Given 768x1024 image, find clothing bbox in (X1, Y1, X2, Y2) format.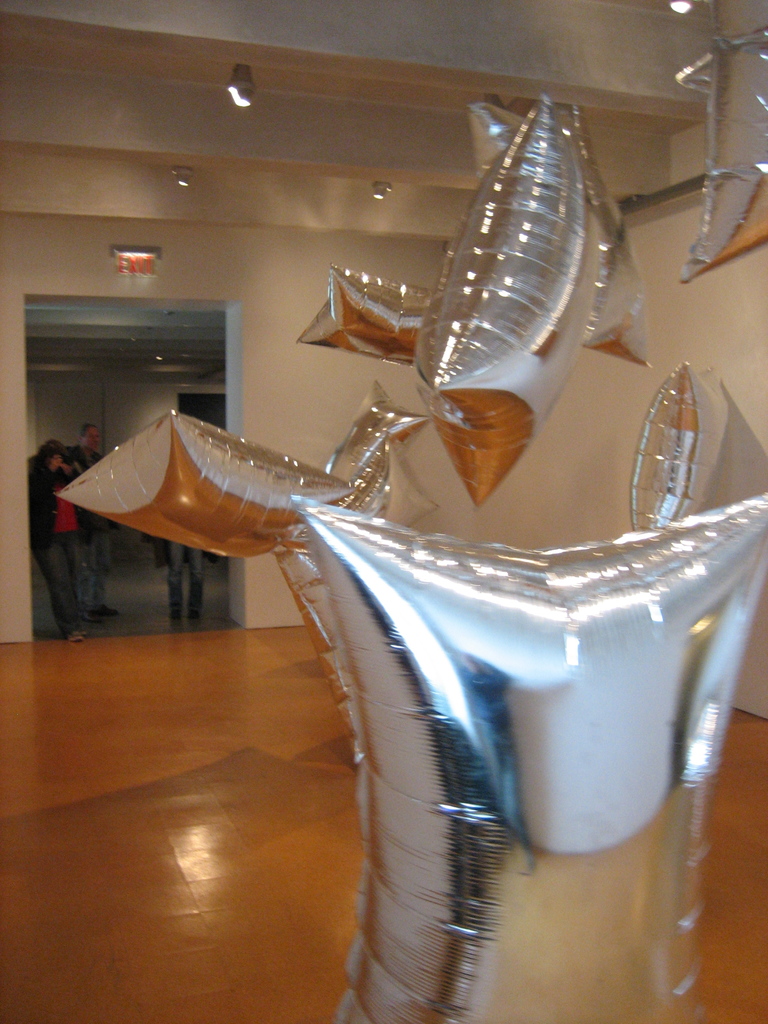
(142, 538, 219, 616).
